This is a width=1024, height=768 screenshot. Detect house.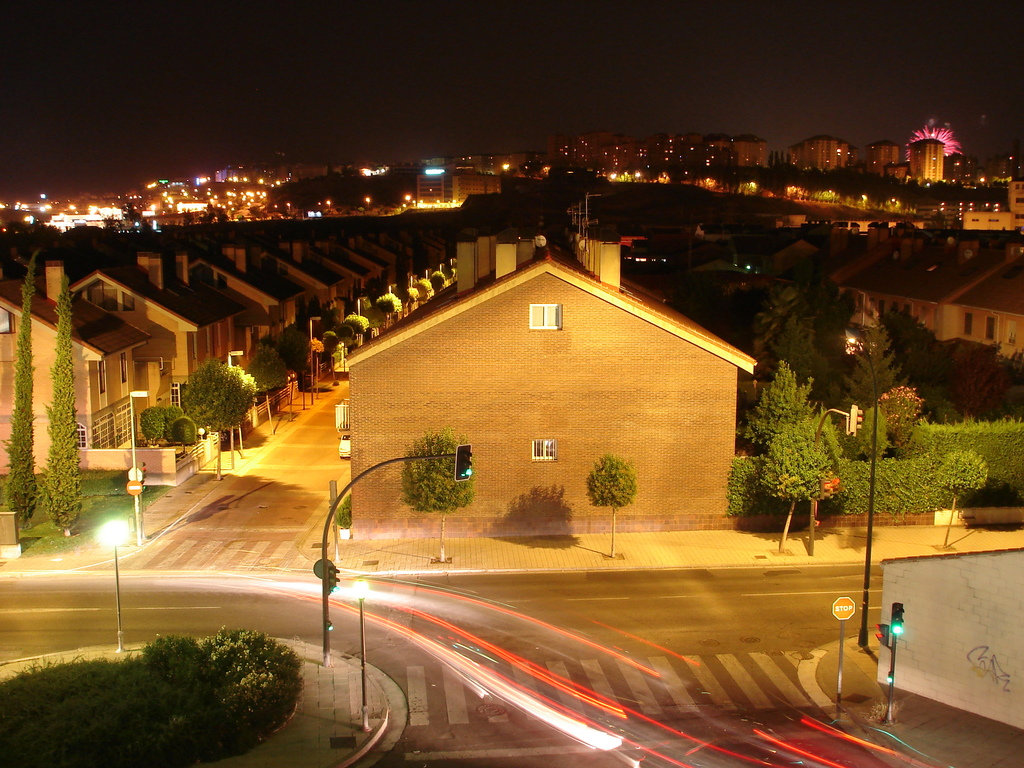
pyautogui.locateOnScreen(925, 246, 1023, 393).
